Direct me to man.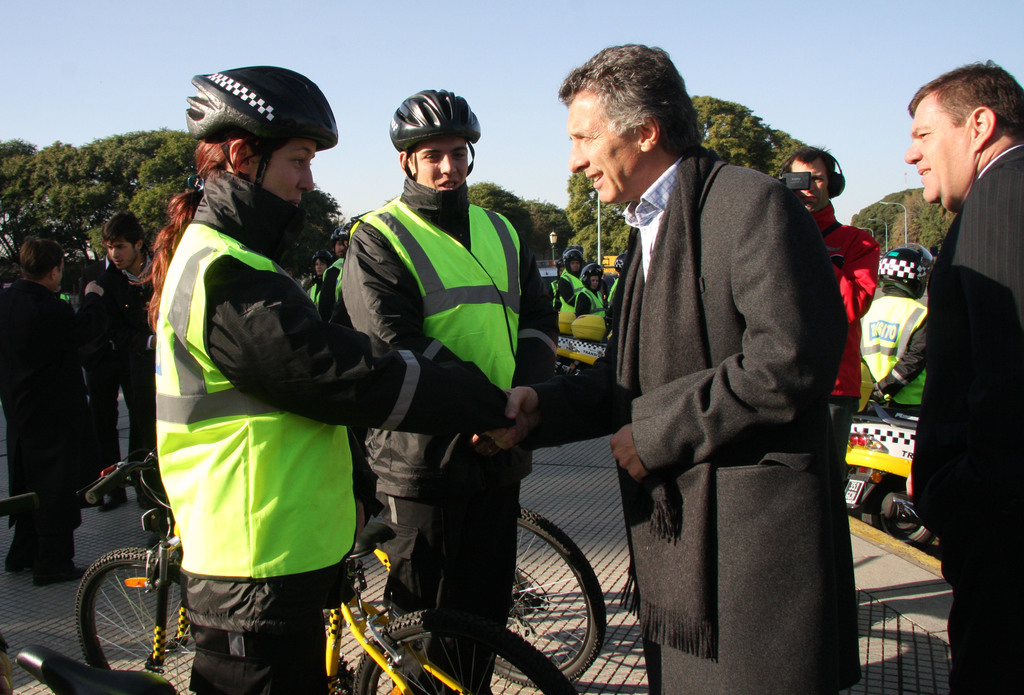
Direction: 561:250:586:334.
